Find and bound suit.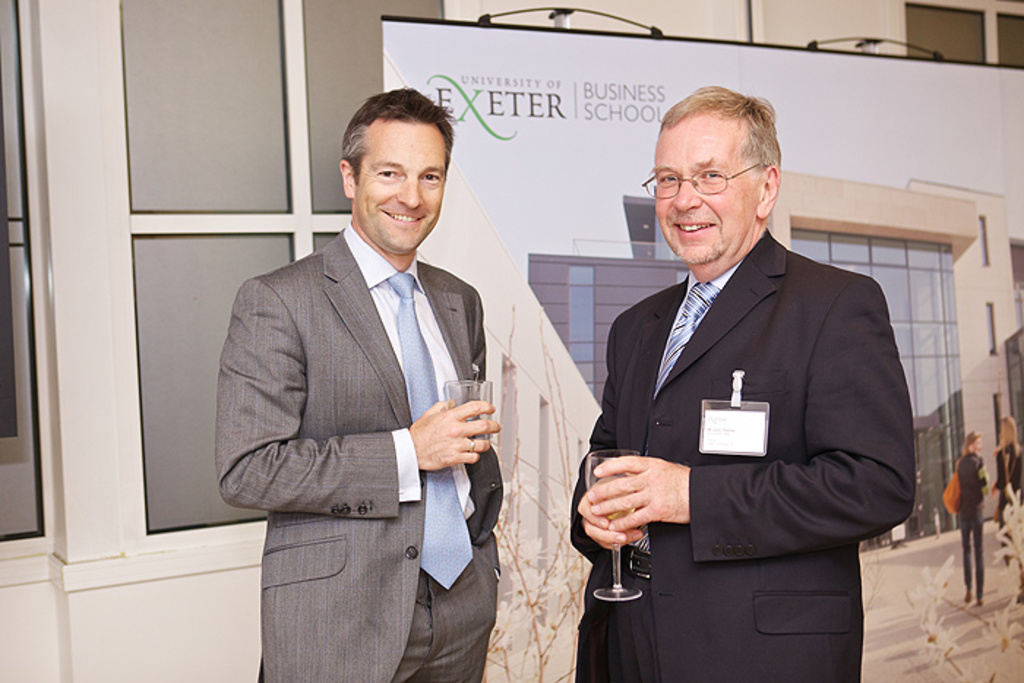
Bound: (568, 227, 917, 682).
